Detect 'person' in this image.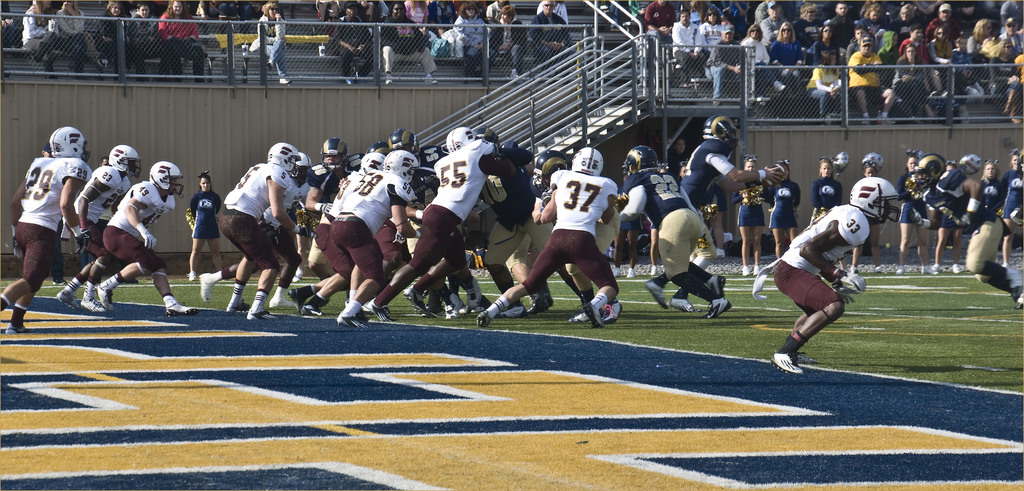
Detection: pyautogui.locateOnScreen(0, 127, 95, 331).
